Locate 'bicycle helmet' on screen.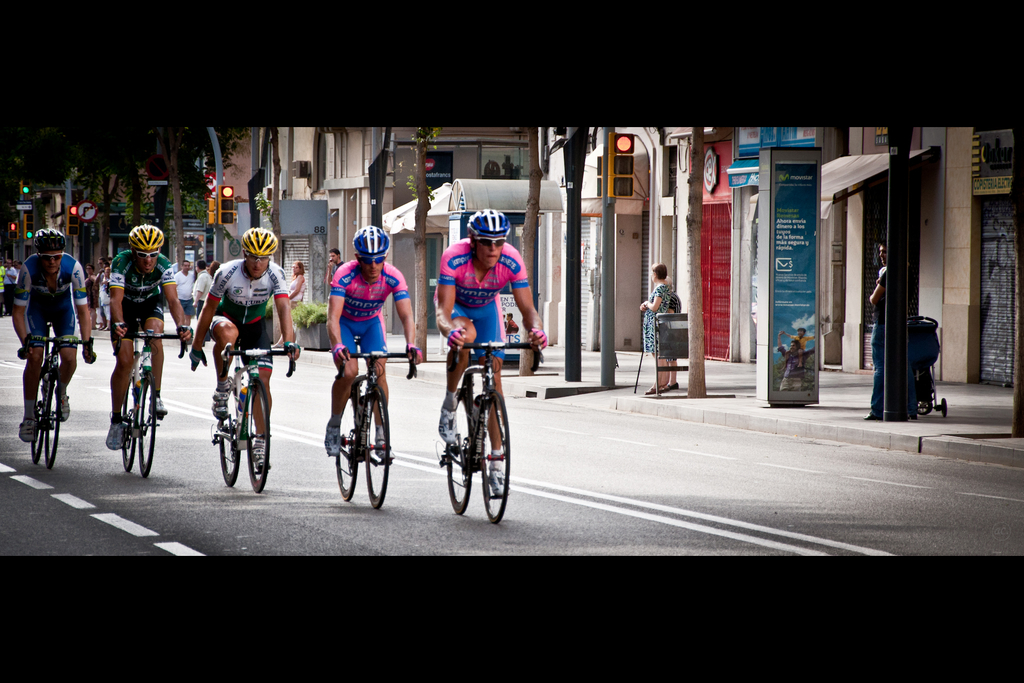
On screen at x1=245 y1=224 x2=279 y2=258.
